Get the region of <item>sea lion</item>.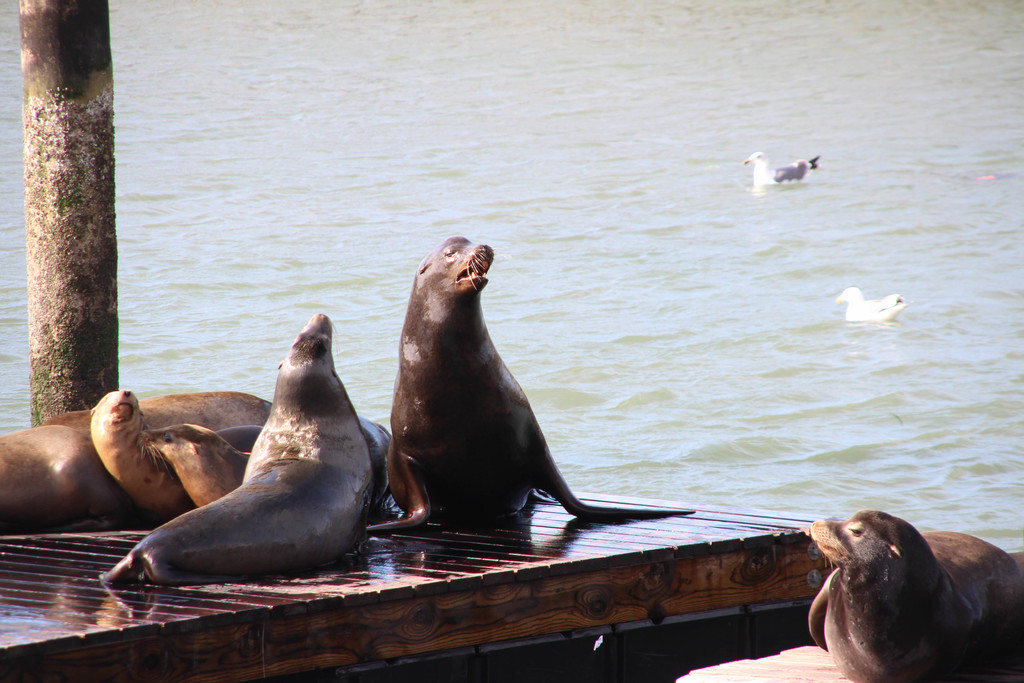
808/509/1023/682.
